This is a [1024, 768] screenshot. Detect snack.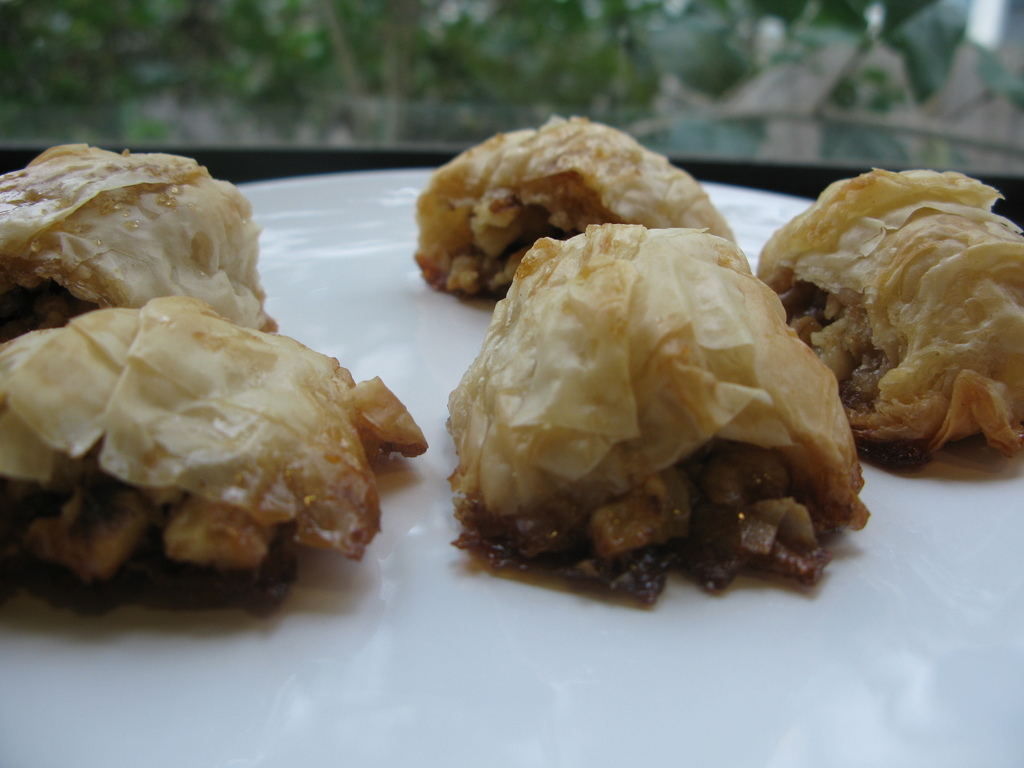
[751, 178, 1023, 463].
